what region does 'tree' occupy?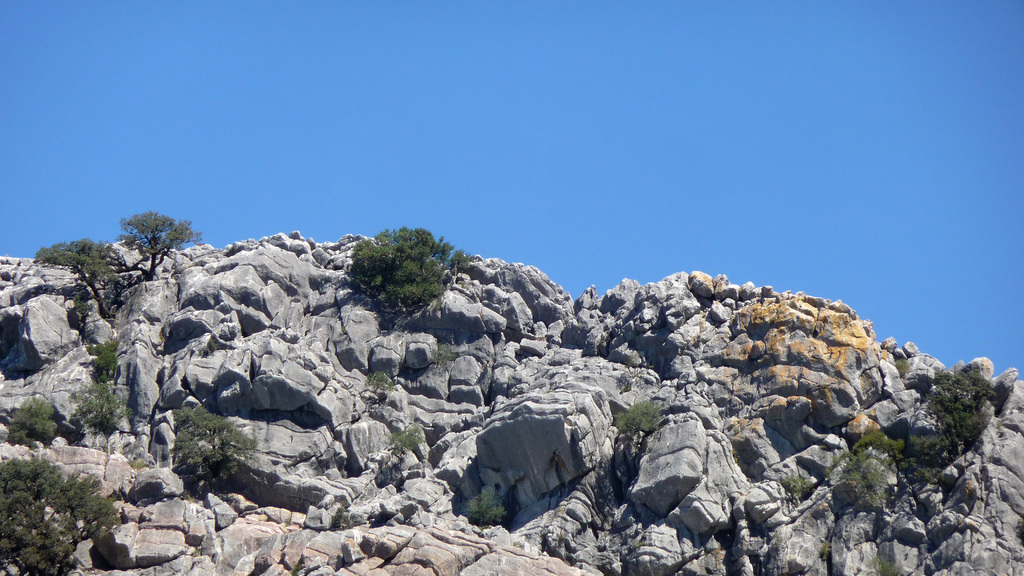
pyautogui.locateOnScreen(118, 207, 203, 282).
